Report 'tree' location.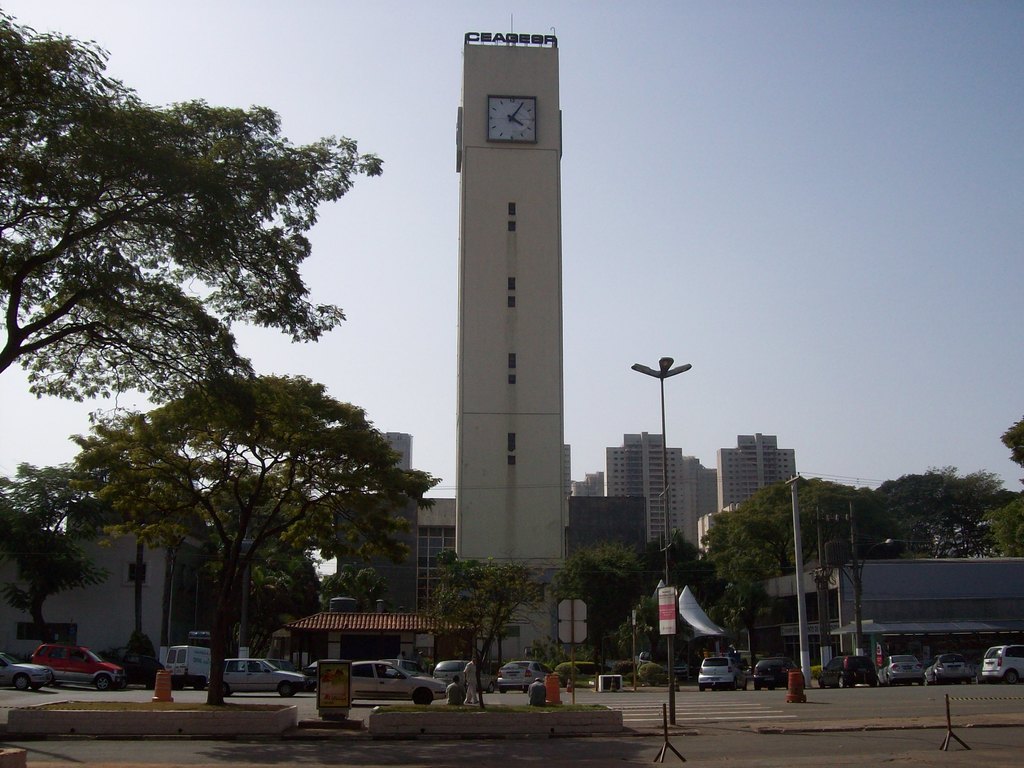
Report: <region>705, 476, 915, 632</region>.
